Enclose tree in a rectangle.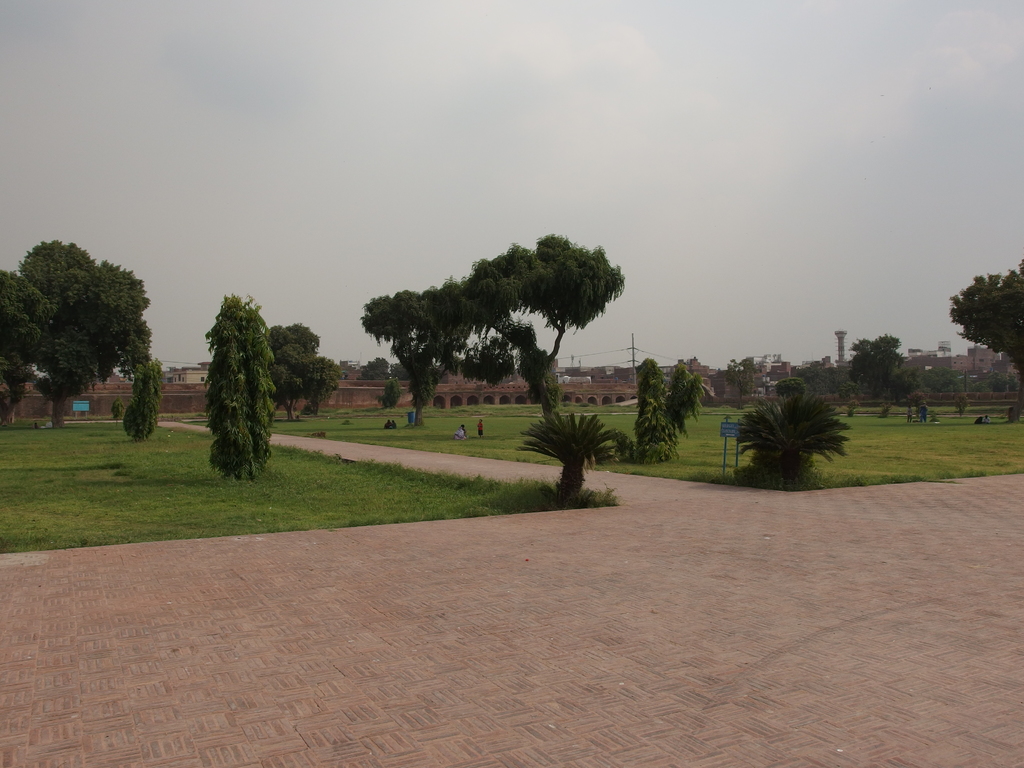
(x1=202, y1=288, x2=278, y2=476).
